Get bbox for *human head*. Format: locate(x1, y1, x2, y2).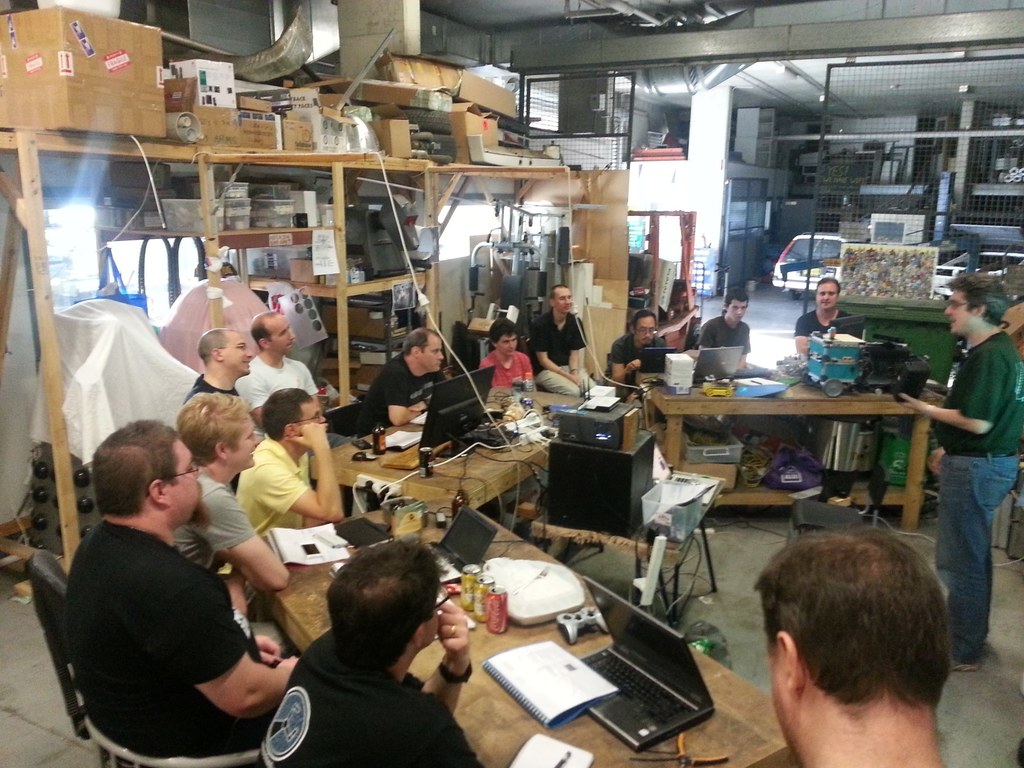
locate(198, 325, 252, 376).
